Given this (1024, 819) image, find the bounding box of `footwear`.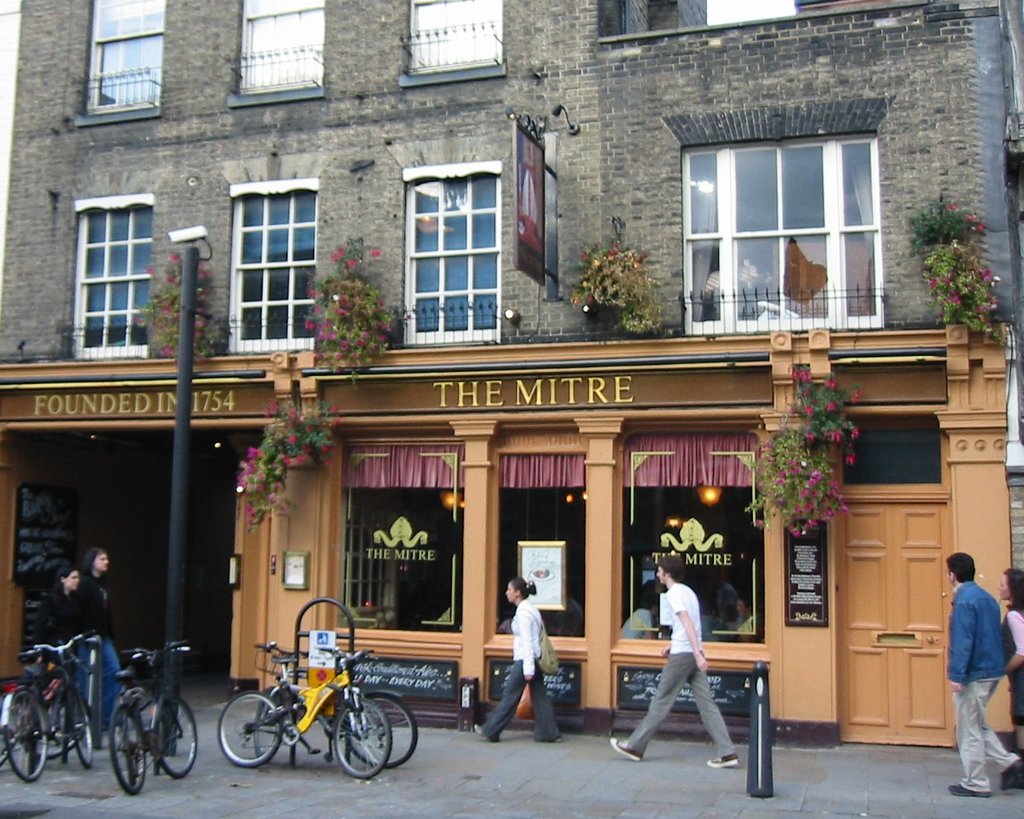
[472,723,498,745].
